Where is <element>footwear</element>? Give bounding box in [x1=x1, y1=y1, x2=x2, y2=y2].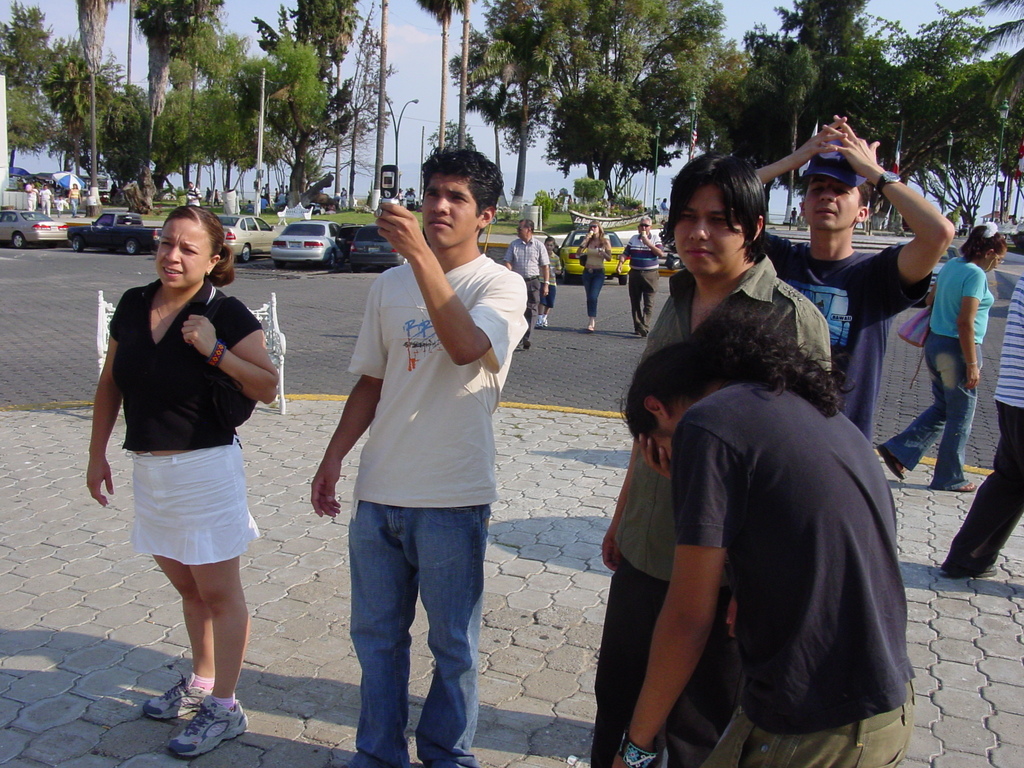
[x1=168, y1=694, x2=249, y2=762].
